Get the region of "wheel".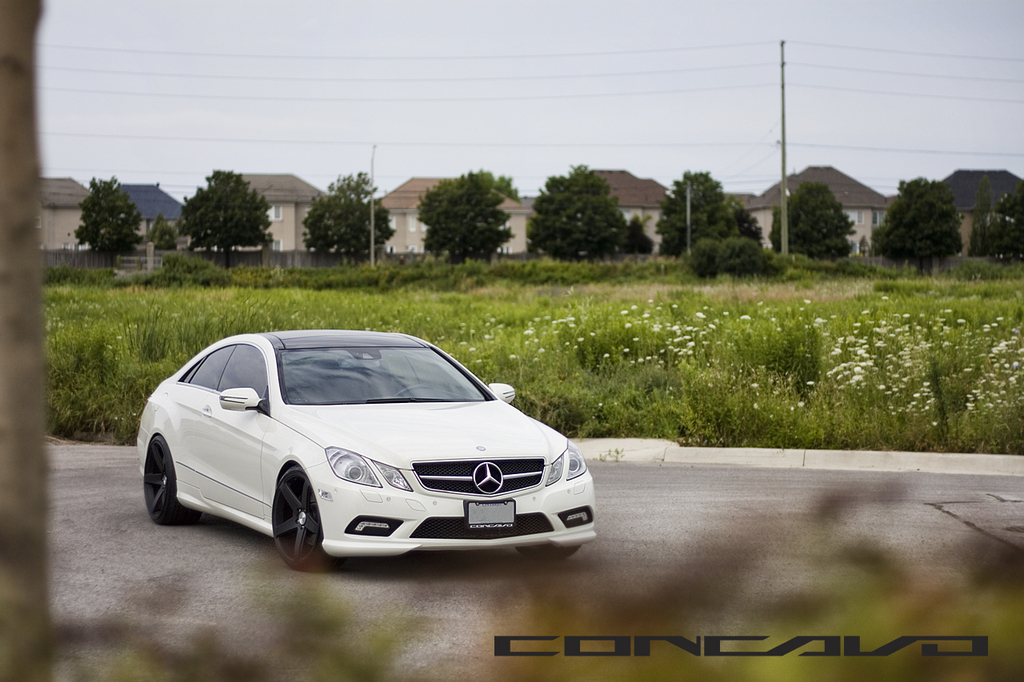
[left=398, top=383, right=432, bottom=397].
